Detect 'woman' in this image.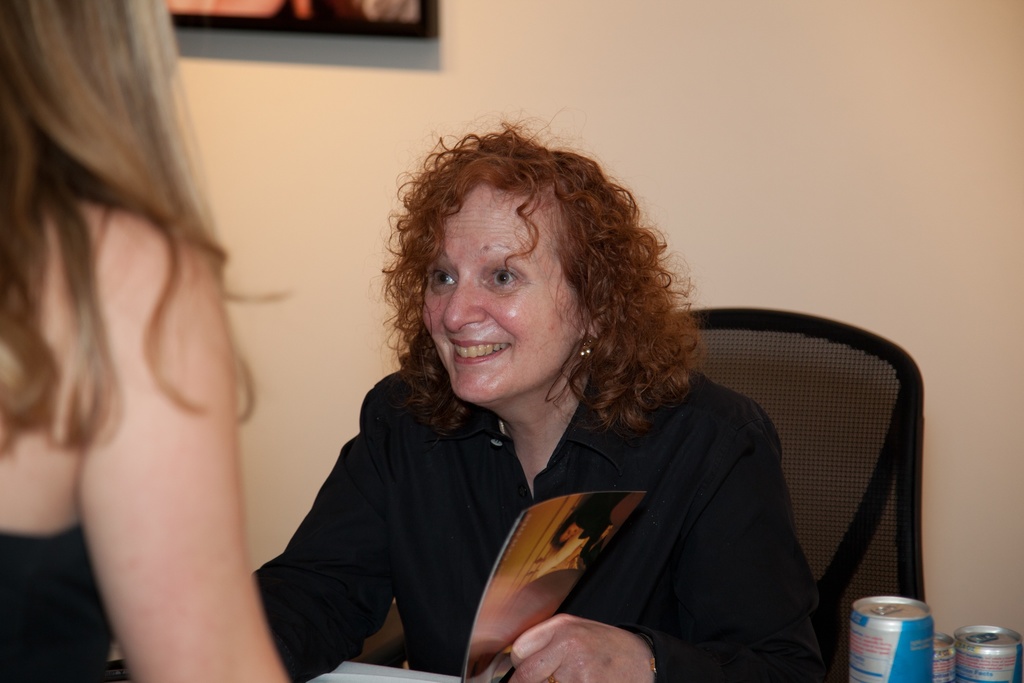
Detection: 271, 123, 812, 670.
